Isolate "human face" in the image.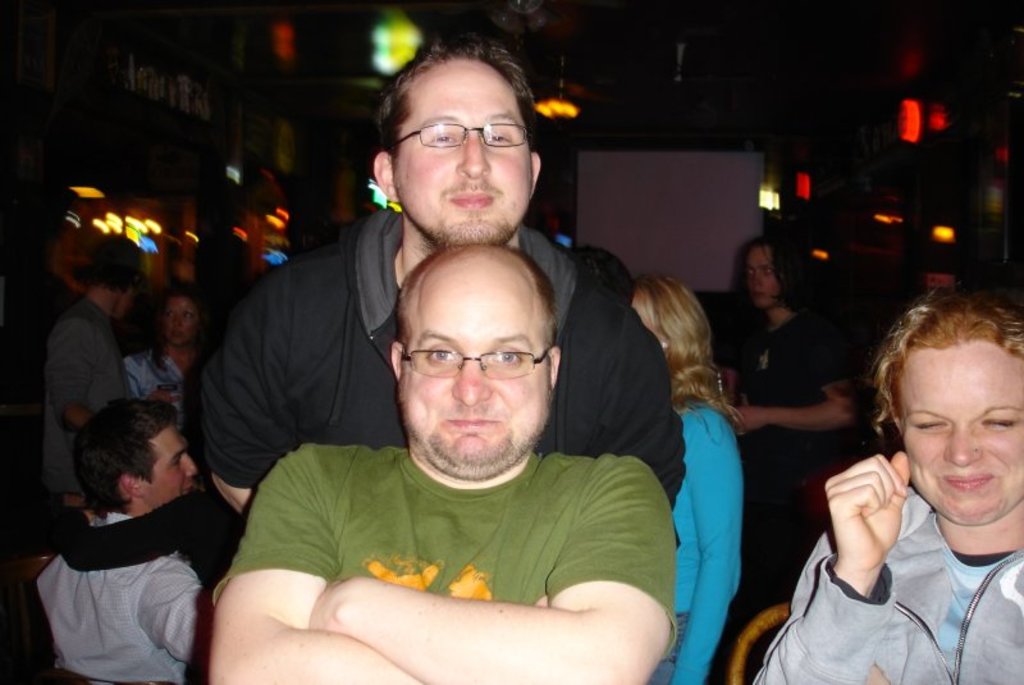
Isolated region: bbox=[146, 425, 198, 503].
